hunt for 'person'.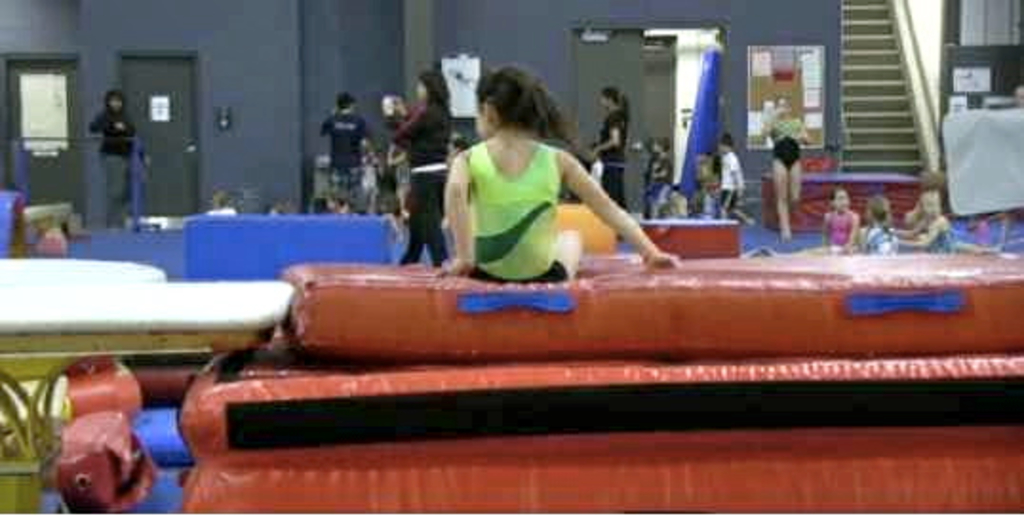
Hunted down at 817,187,855,249.
